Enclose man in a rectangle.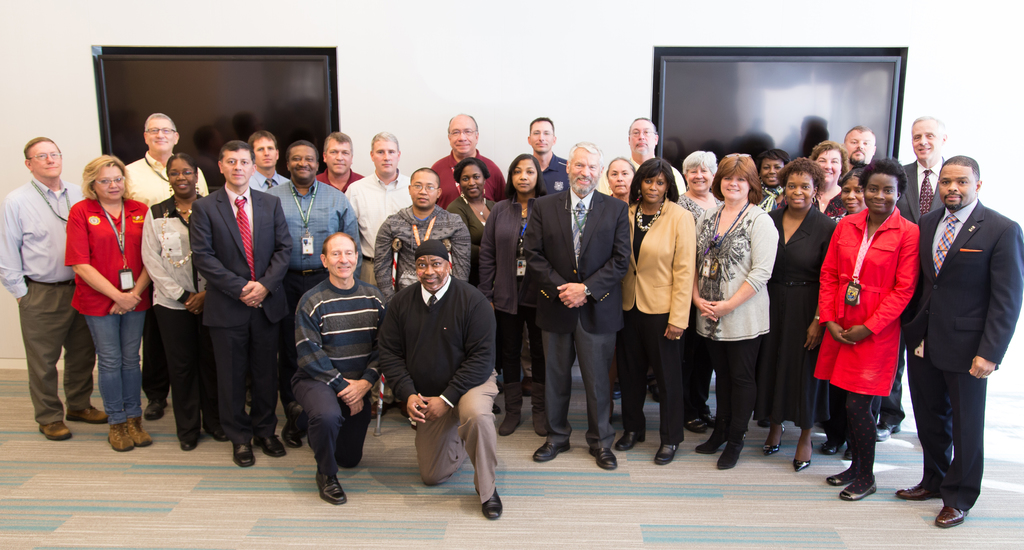
<region>538, 118, 566, 195</region>.
